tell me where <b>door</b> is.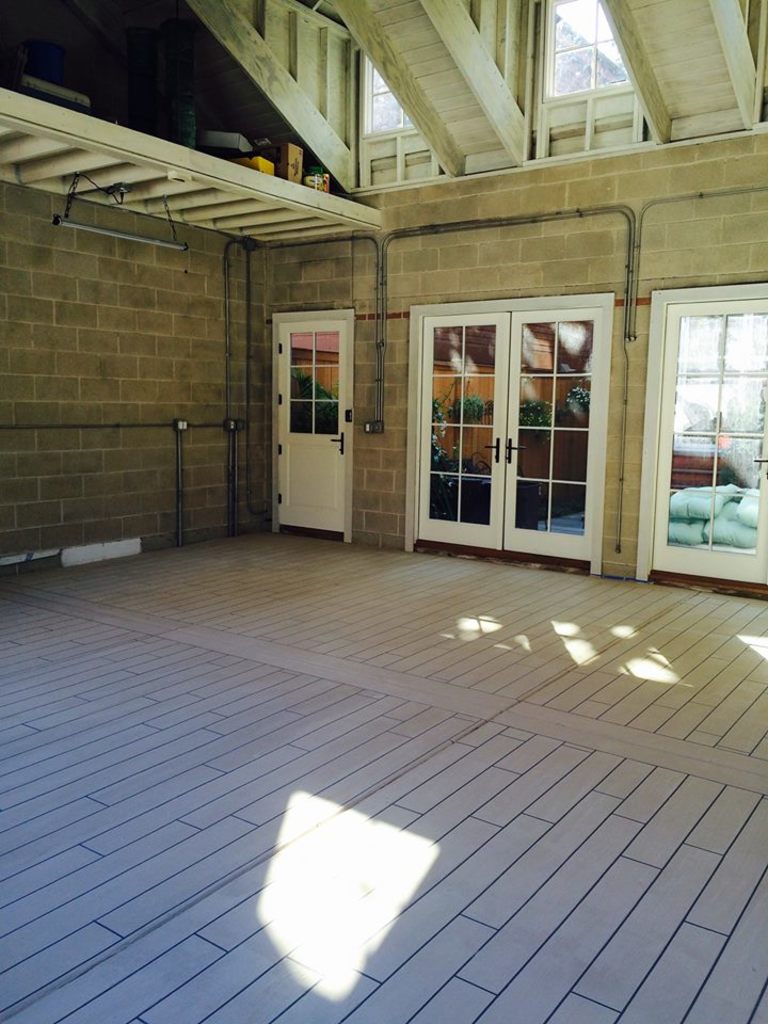
<b>door</b> is at {"left": 415, "top": 282, "right": 612, "bottom": 551}.
